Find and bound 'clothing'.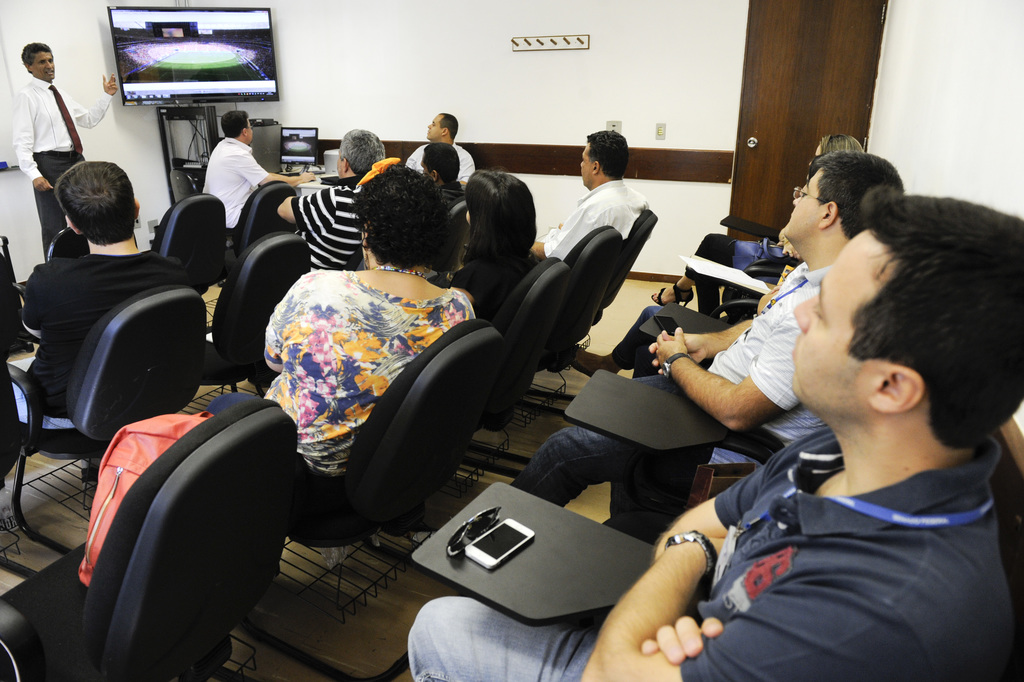
Bound: 200, 131, 271, 240.
